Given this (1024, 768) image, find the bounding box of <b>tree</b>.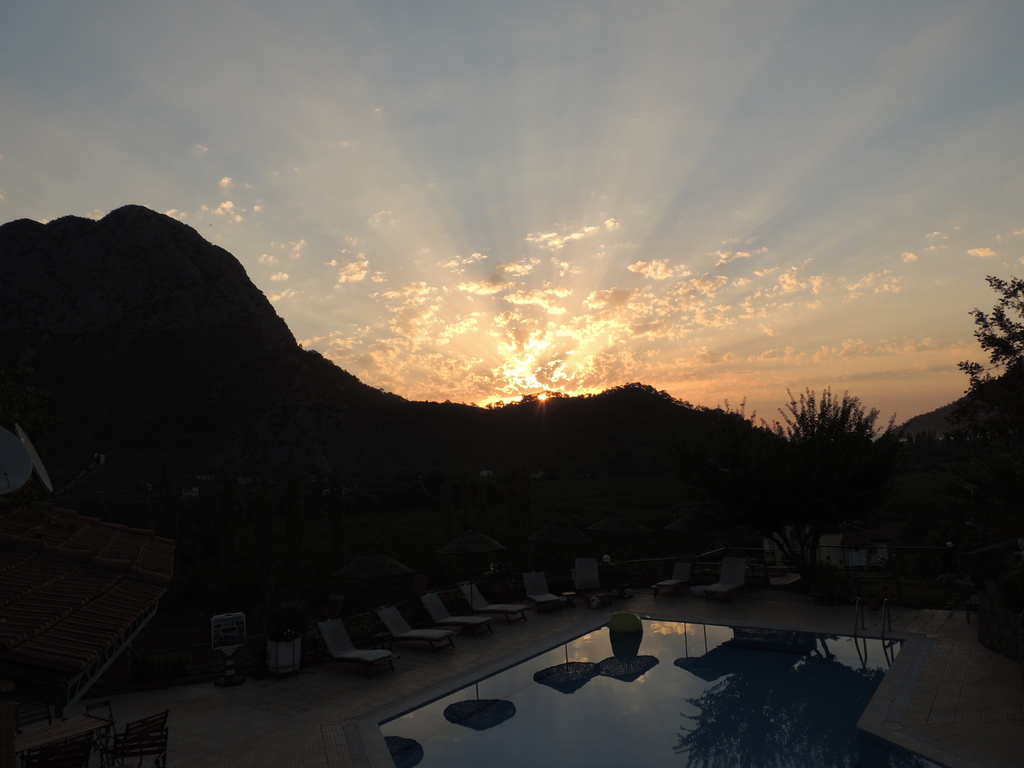
{"left": 950, "top": 269, "right": 1023, "bottom": 454}.
